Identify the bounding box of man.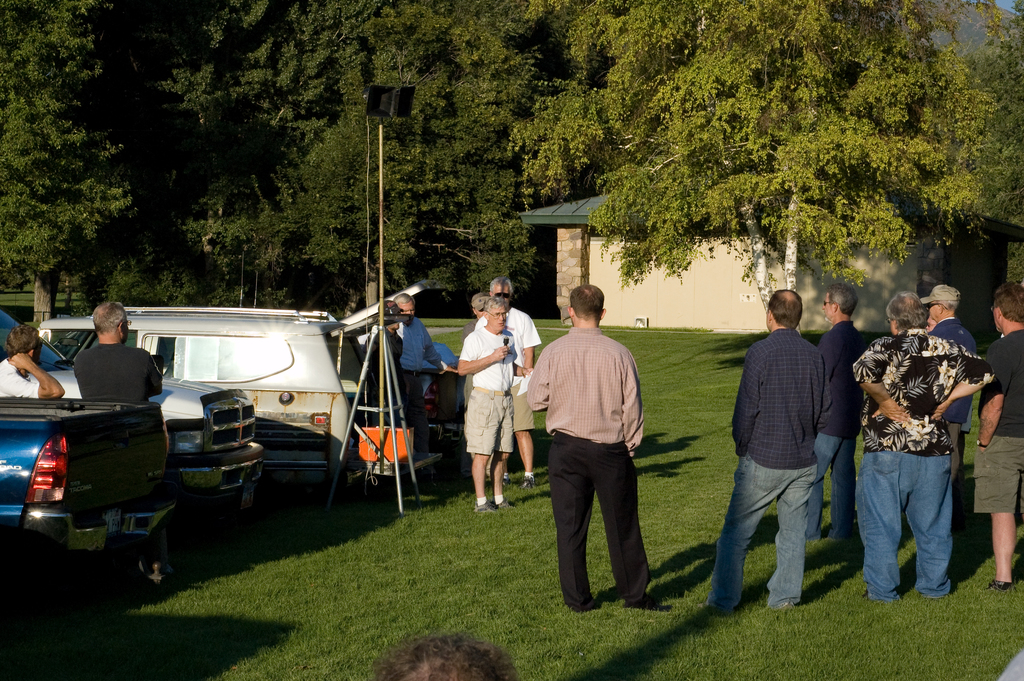
region(0, 315, 62, 396).
